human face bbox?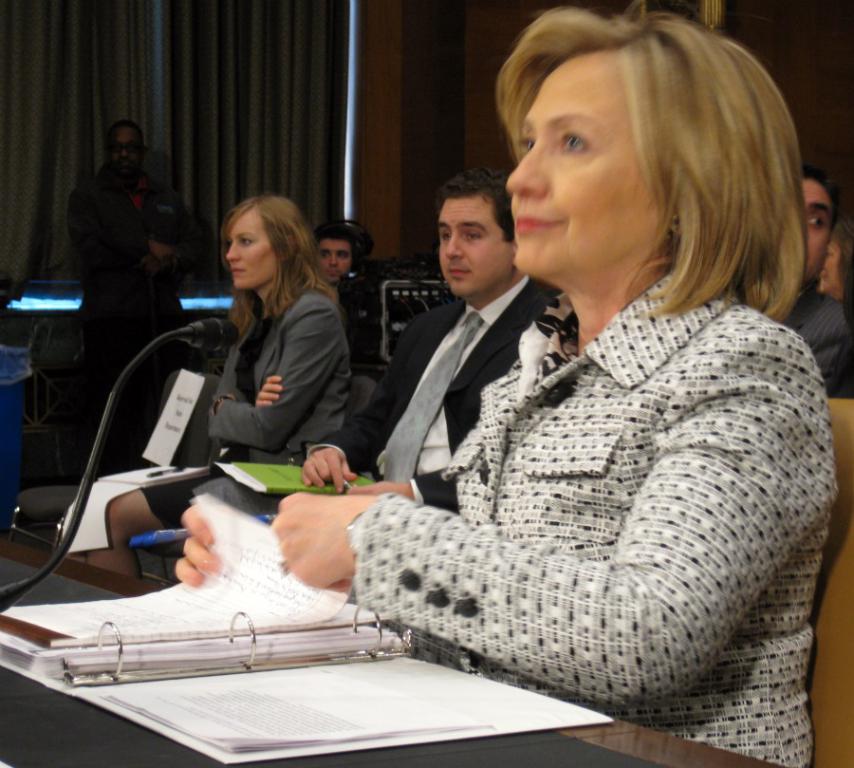
438/200/507/299
